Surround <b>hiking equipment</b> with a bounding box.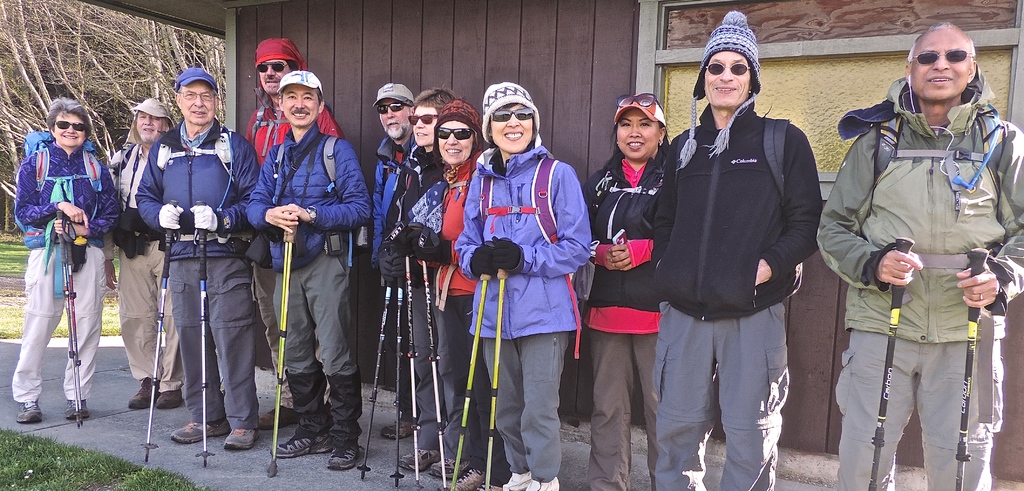
[388, 254, 407, 487].
